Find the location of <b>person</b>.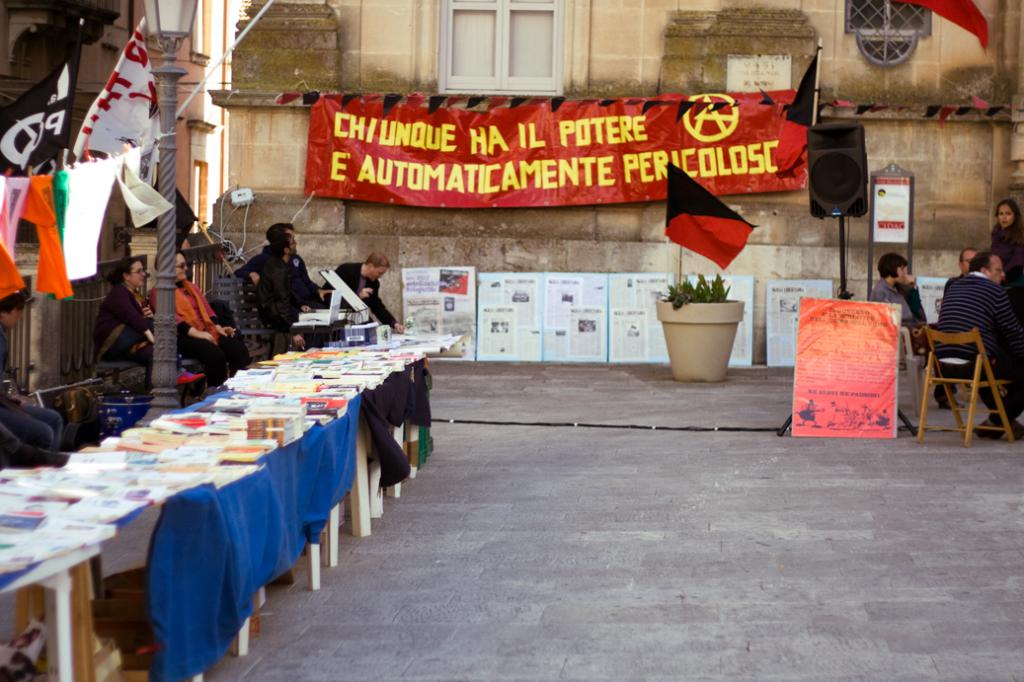
Location: box(153, 242, 236, 336).
